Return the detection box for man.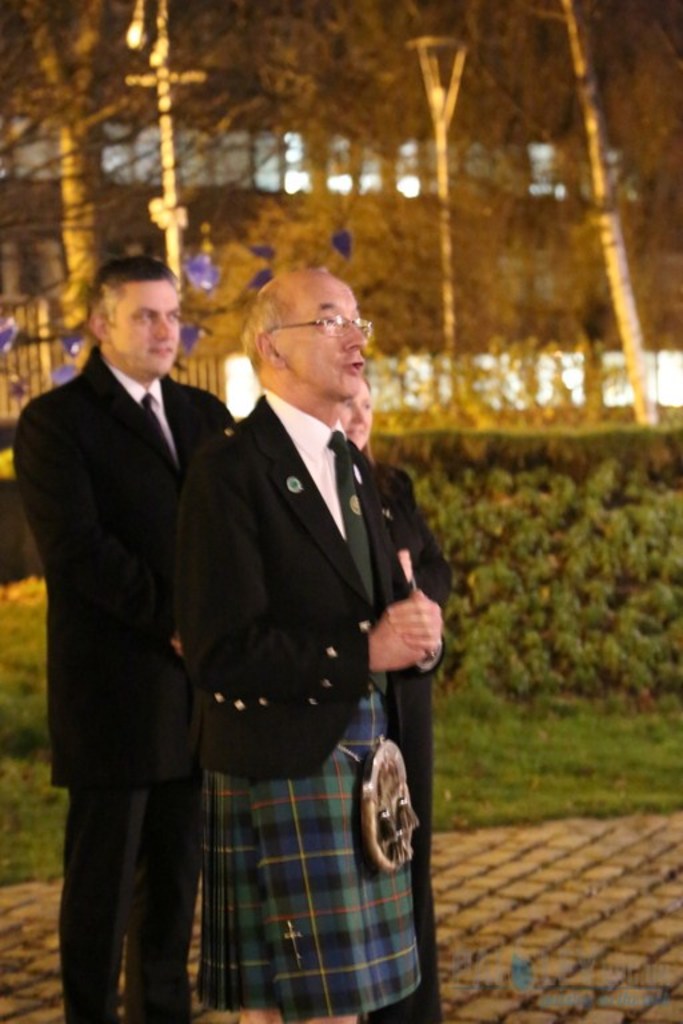
<region>12, 257, 241, 1023</region>.
